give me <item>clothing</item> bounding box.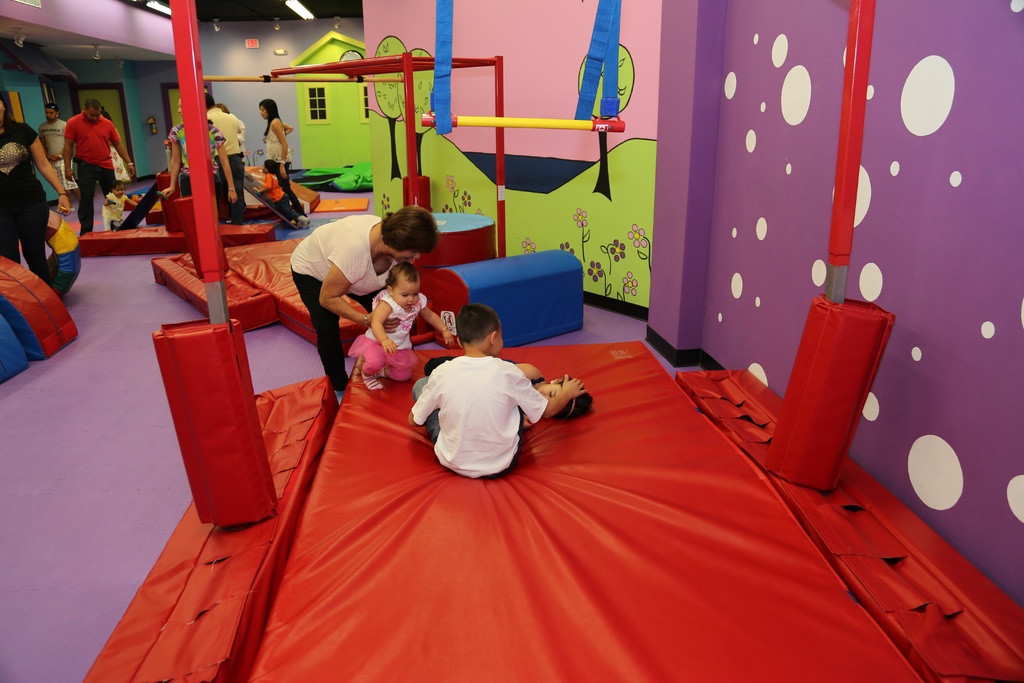
crop(348, 286, 428, 381).
